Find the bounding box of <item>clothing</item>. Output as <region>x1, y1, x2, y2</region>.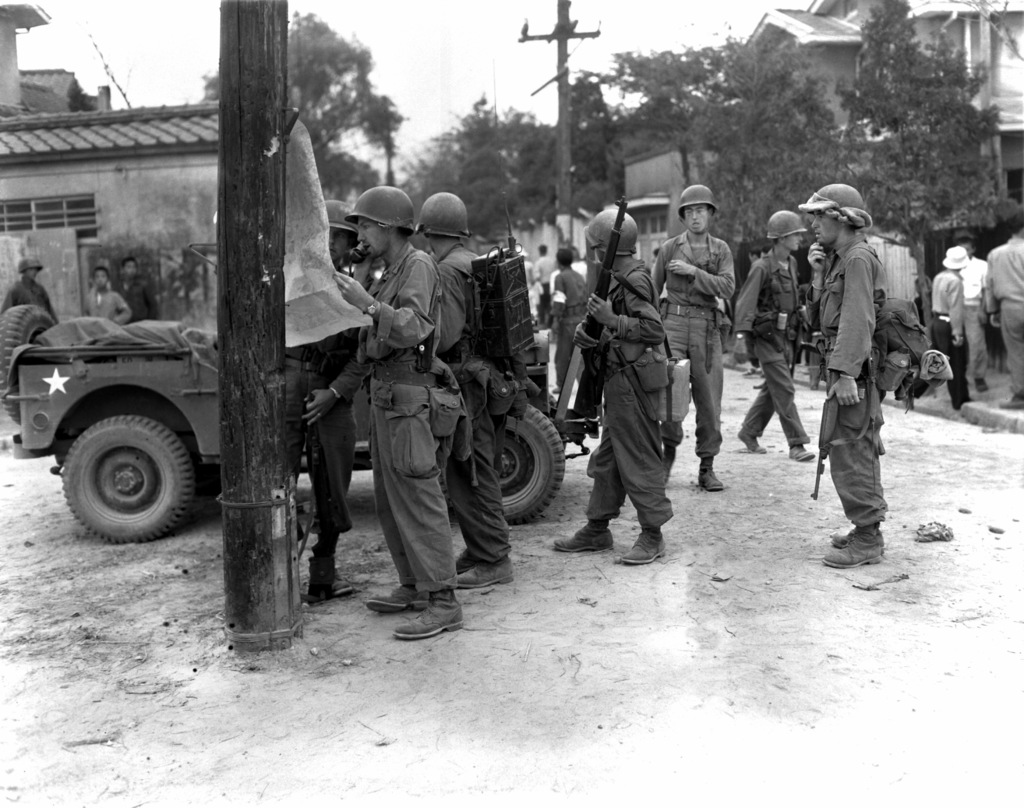
<region>986, 231, 1023, 392</region>.
